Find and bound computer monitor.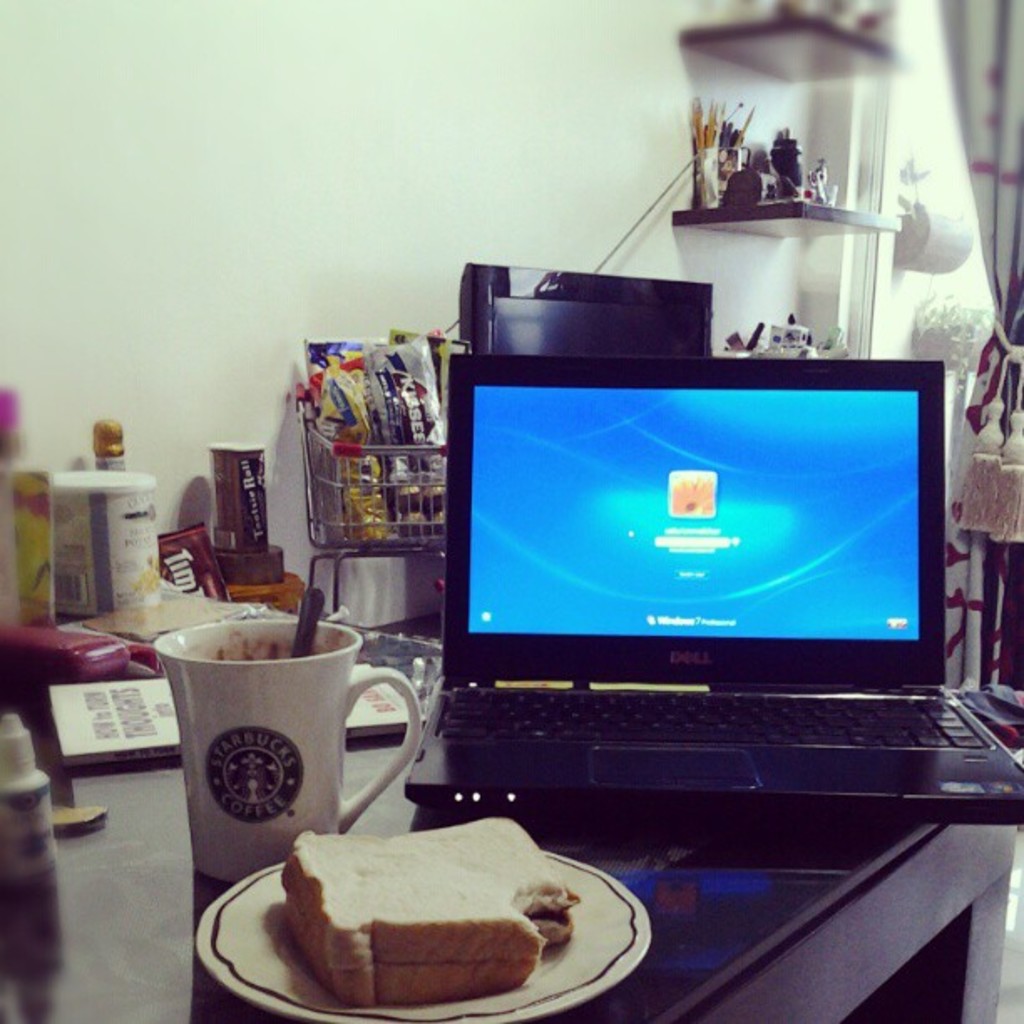
Bound: box=[455, 263, 716, 360].
